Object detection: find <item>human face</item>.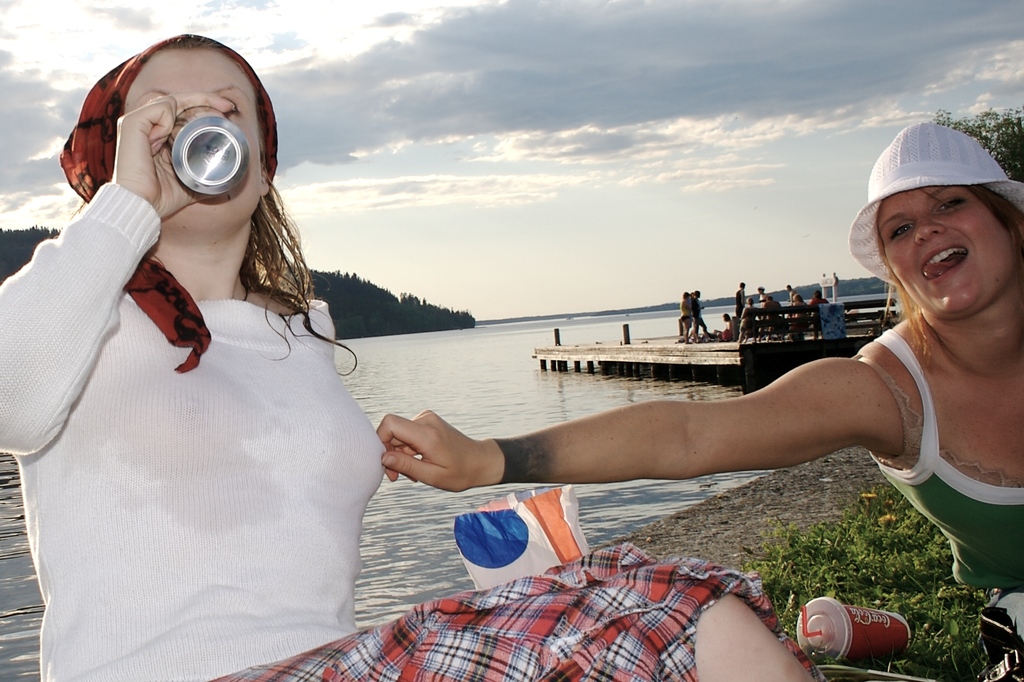
bbox=(118, 42, 268, 238).
